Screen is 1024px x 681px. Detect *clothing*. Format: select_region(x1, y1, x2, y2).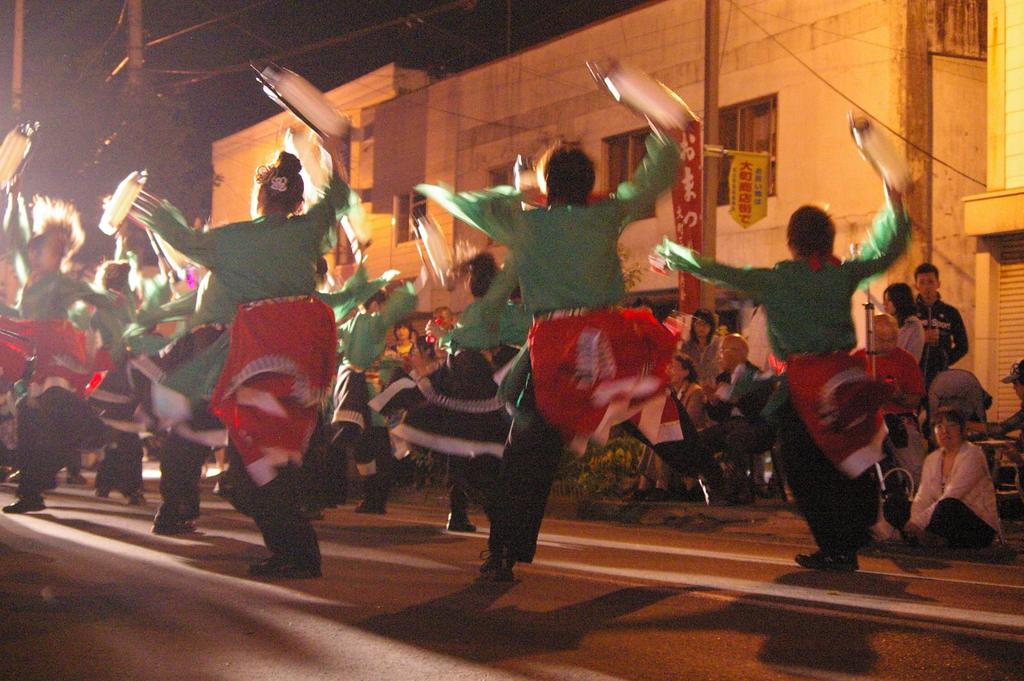
select_region(691, 357, 778, 478).
